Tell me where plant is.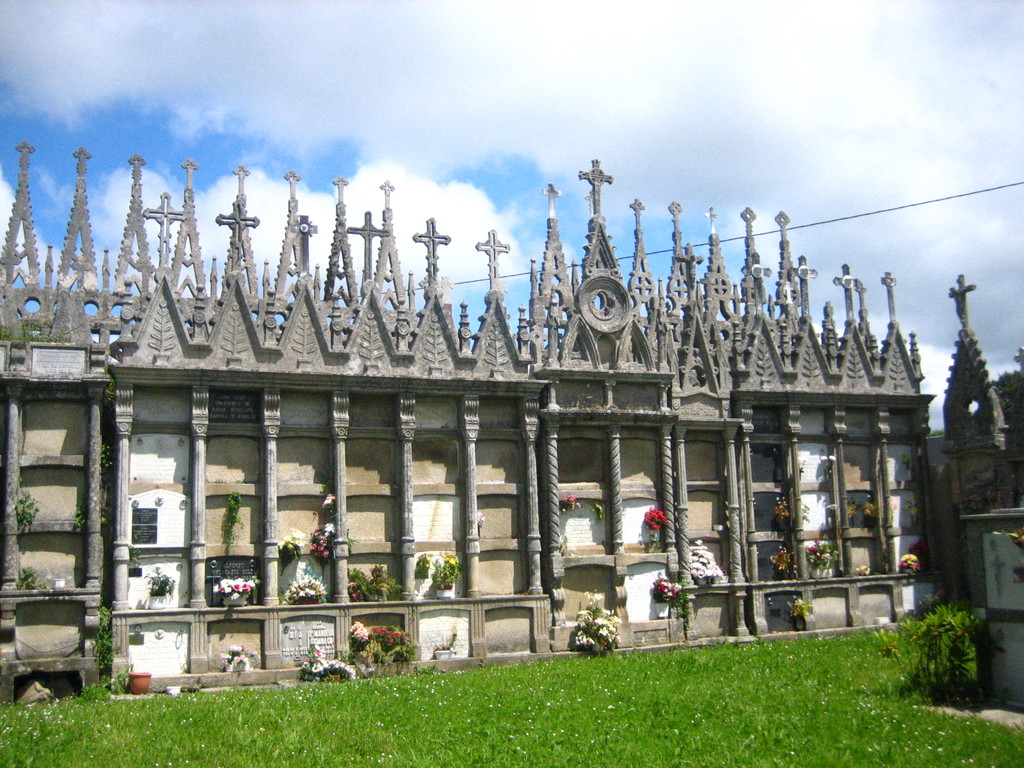
plant is at x1=687, y1=542, x2=726, y2=579.
